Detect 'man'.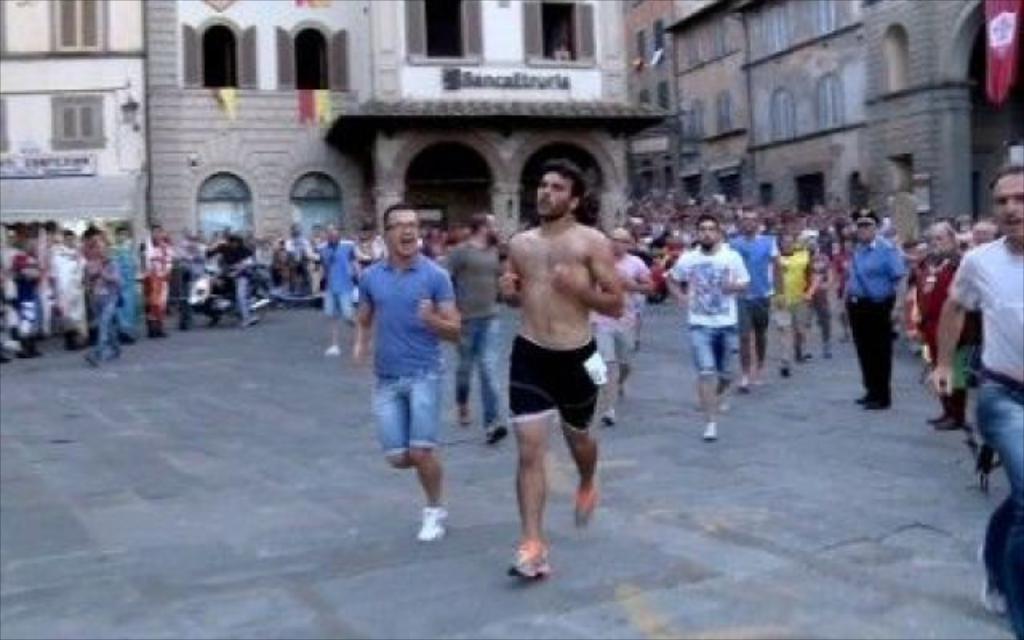
Detected at <bbox>659, 219, 739, 443</bbox>.
